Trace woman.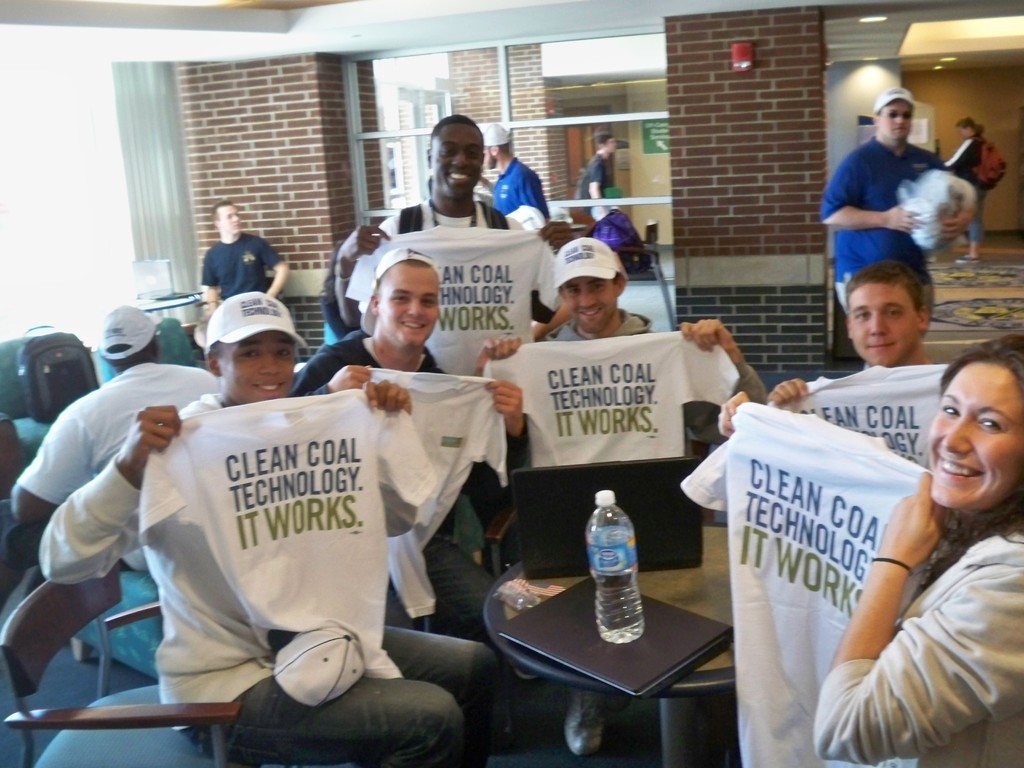
Traced to rect(717, 333, 1023, 766).
